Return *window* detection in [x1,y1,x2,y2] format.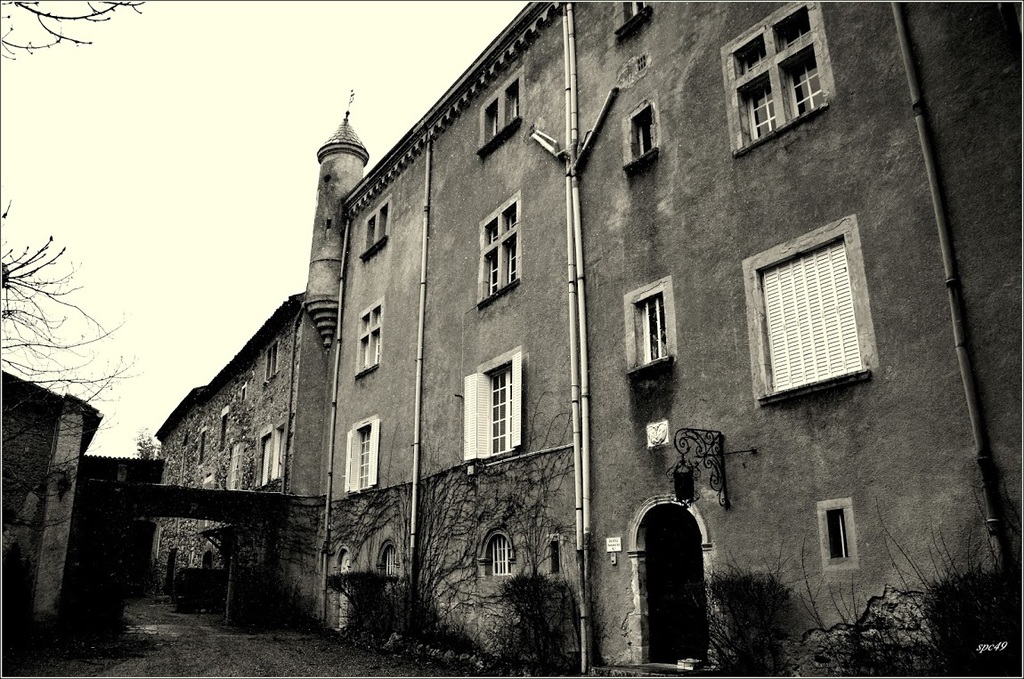
[345,417,378,490].
